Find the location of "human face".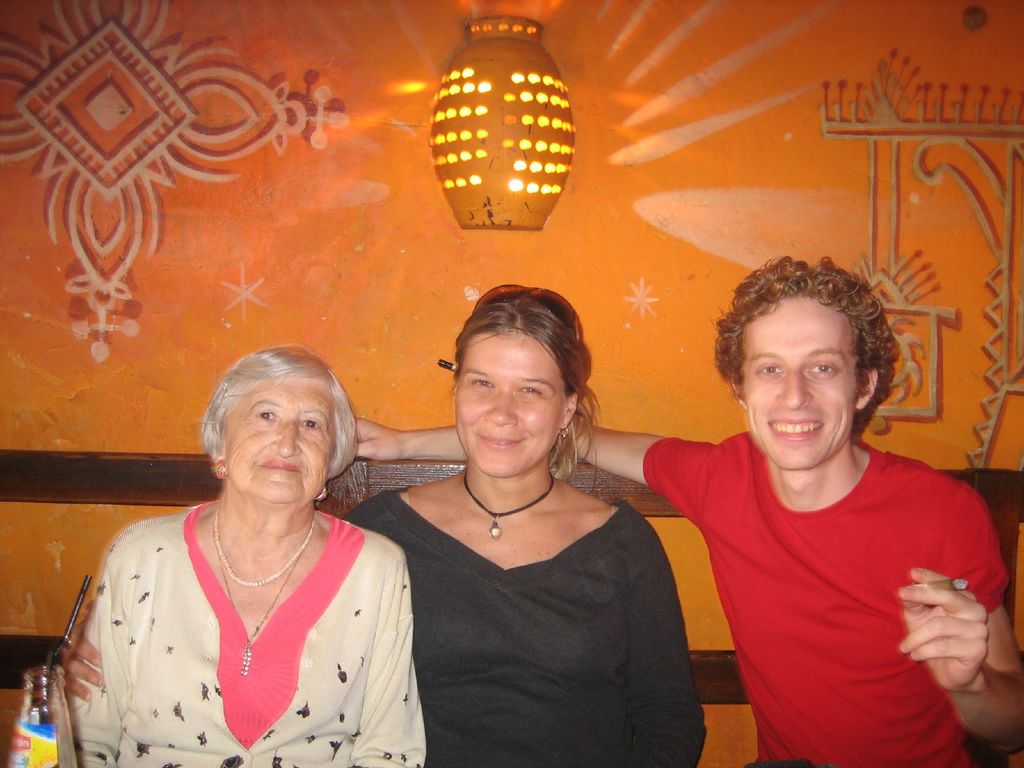
Location: [457,330,559,479].
